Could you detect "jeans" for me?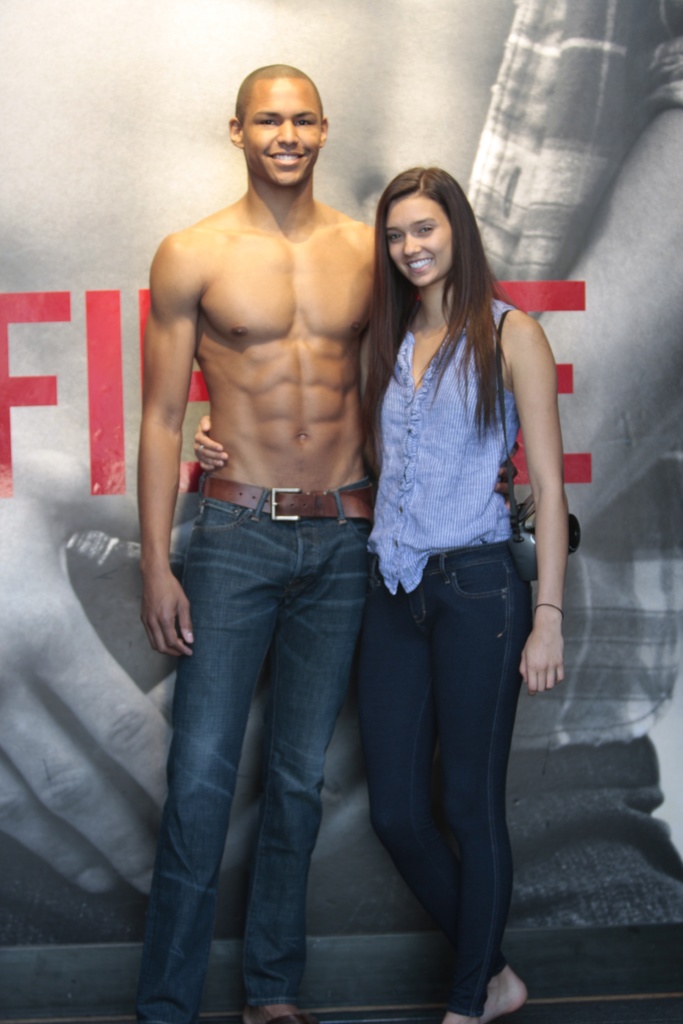
Detection result: 128, 482, 378, 1023.
